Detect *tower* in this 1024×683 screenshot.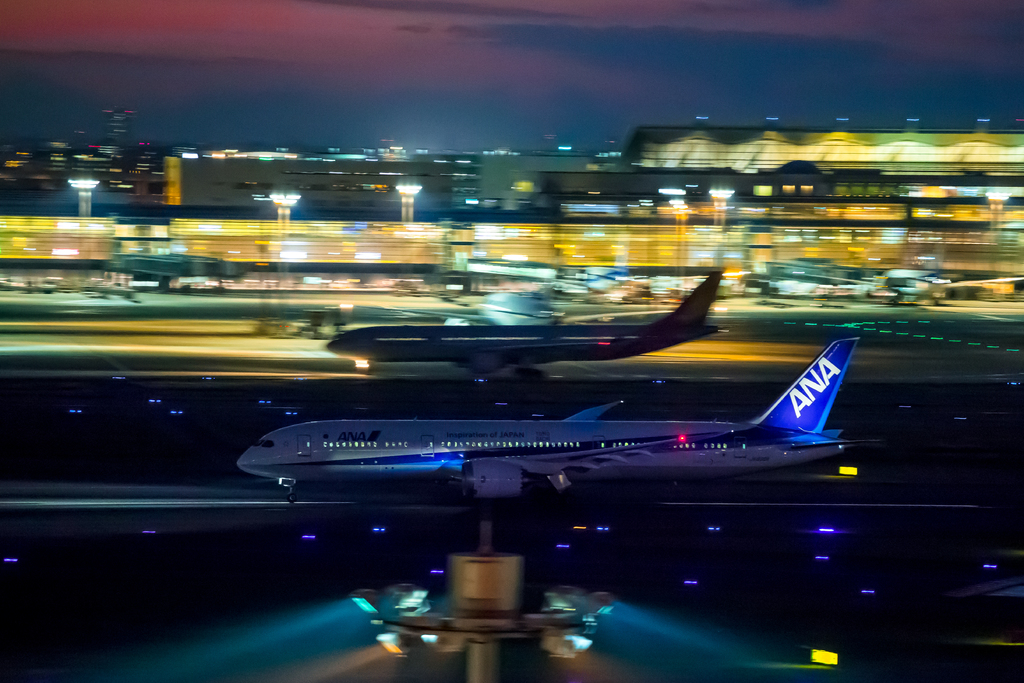
Detection: crop(102, 101, 135, 147).
